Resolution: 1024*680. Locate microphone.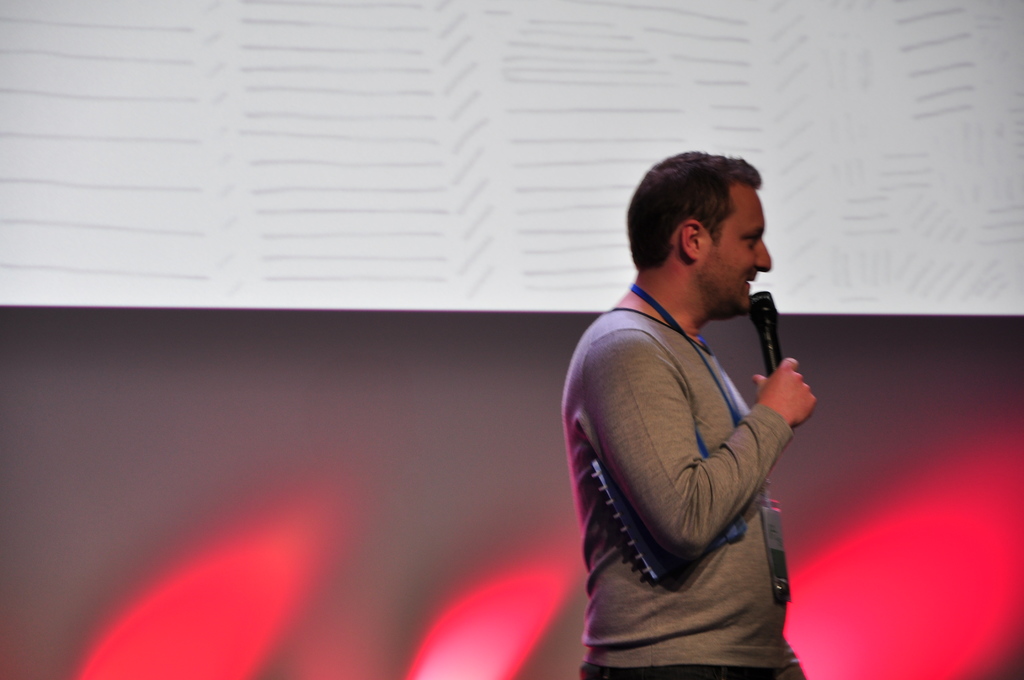
[748, 282, 811, 442].
